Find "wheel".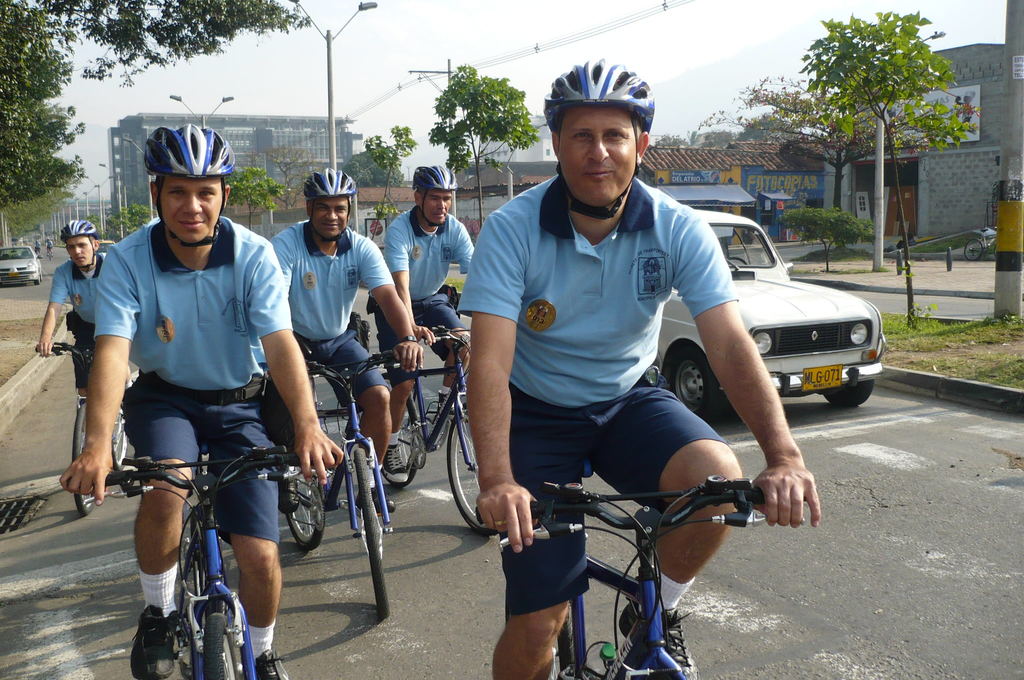
(left=447, top=406, right=499, bottom=534).
